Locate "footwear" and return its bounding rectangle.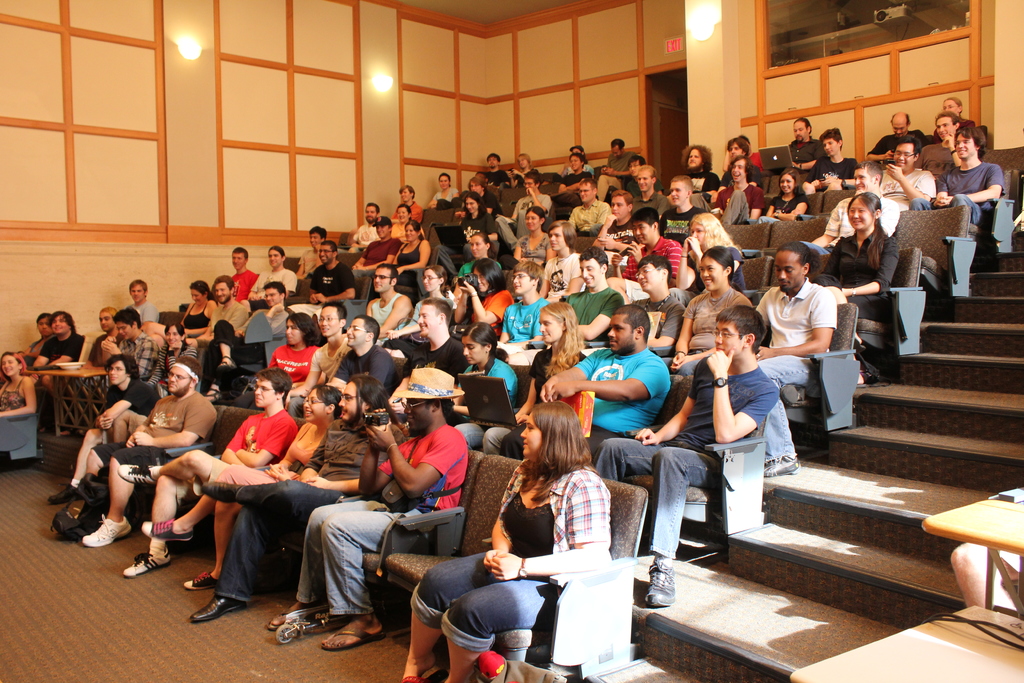
<bbox>323, 630, 383, 648</bbox>.
